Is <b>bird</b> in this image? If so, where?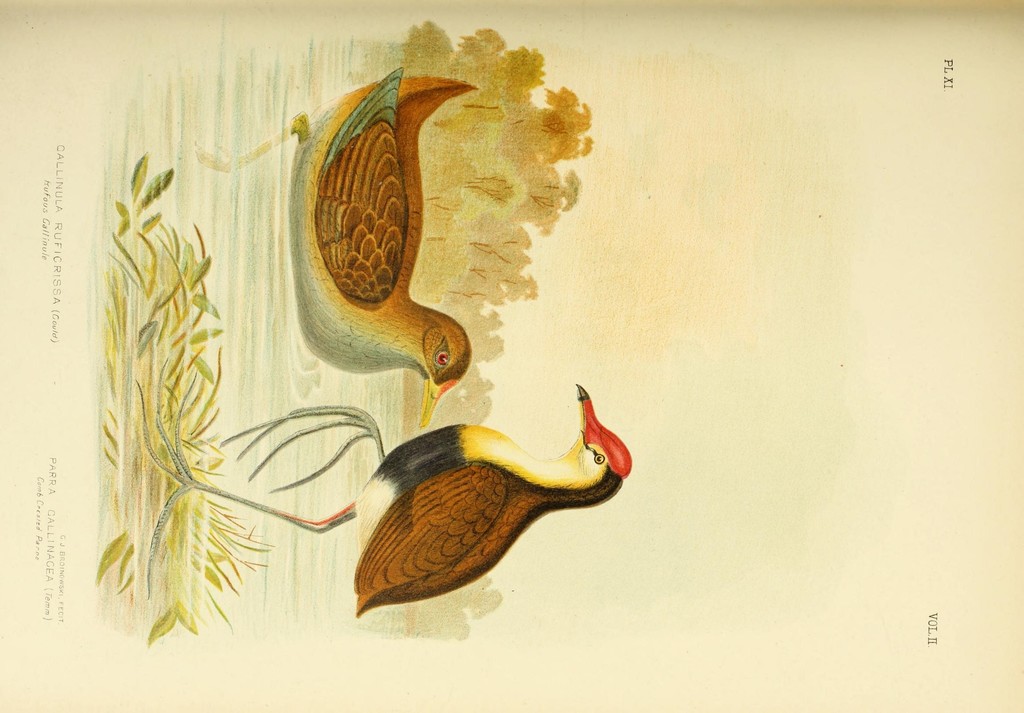
Yes, at {"x1": 136, "y1": 356, "x2": 631, "y2": 620}.
